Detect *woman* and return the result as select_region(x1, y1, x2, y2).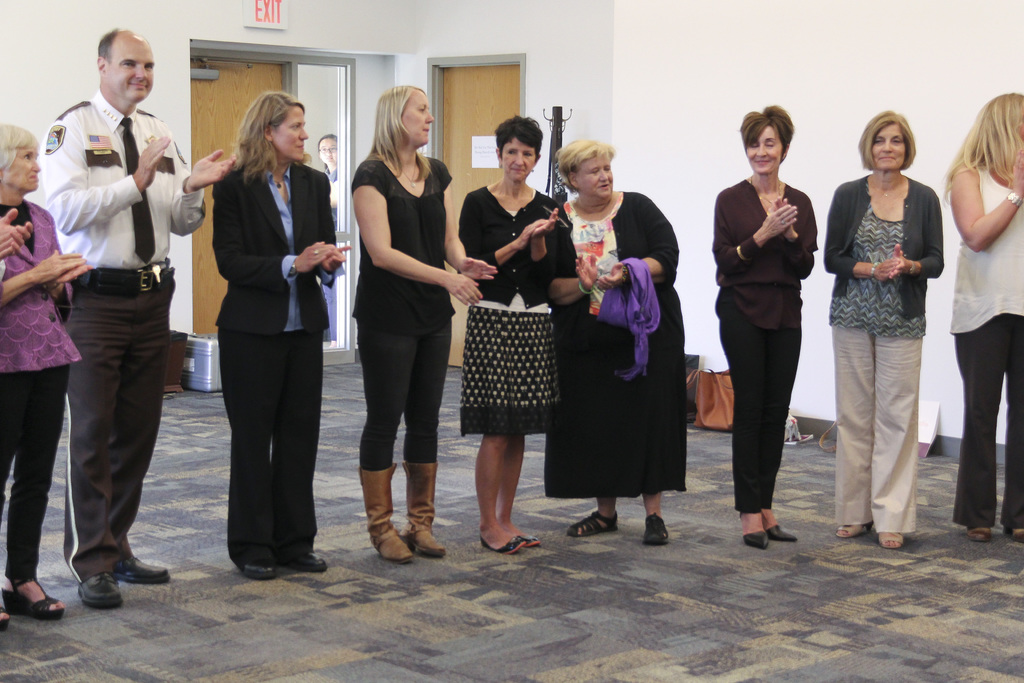
select_region(823, 106, 943, 548).
